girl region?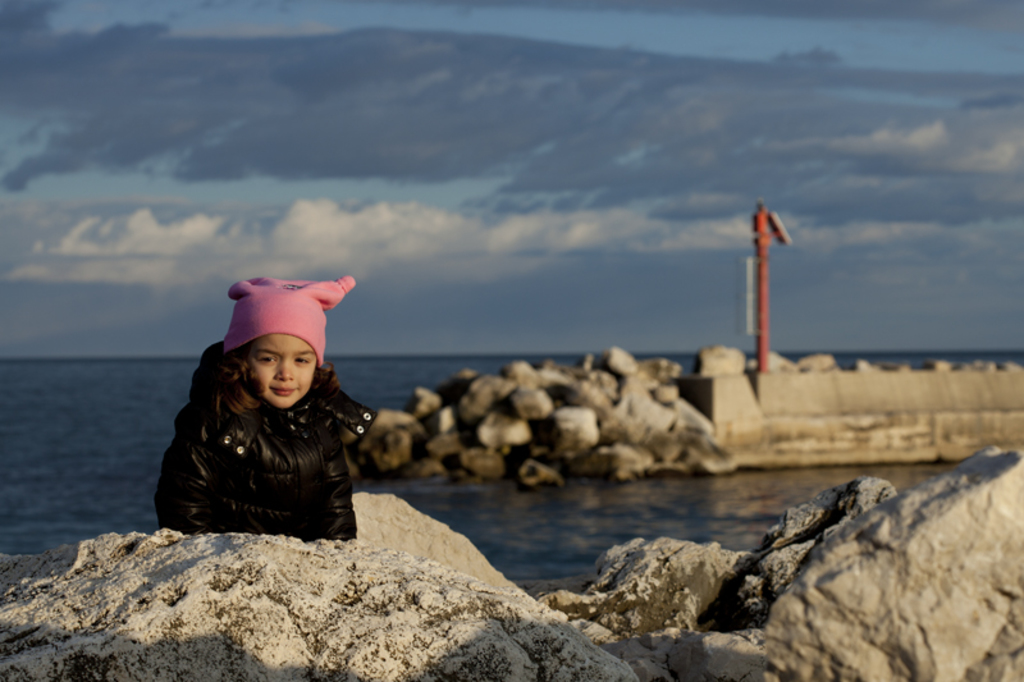
x1=151 y1=282 x2=379 y2=548
